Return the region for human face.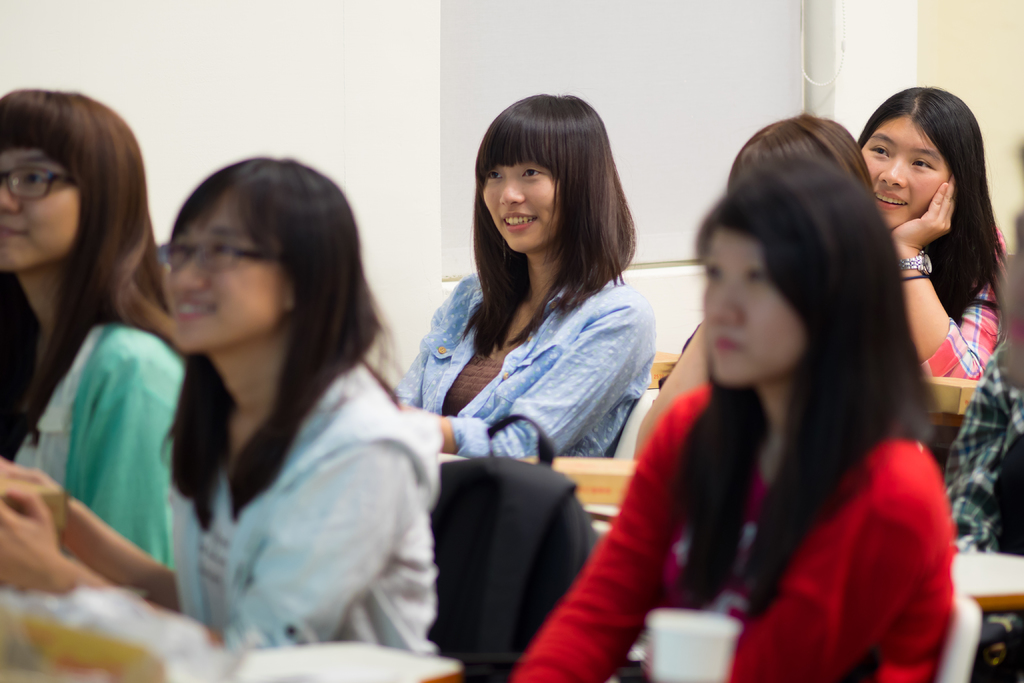
bbox(481, 159, 563, 245).
